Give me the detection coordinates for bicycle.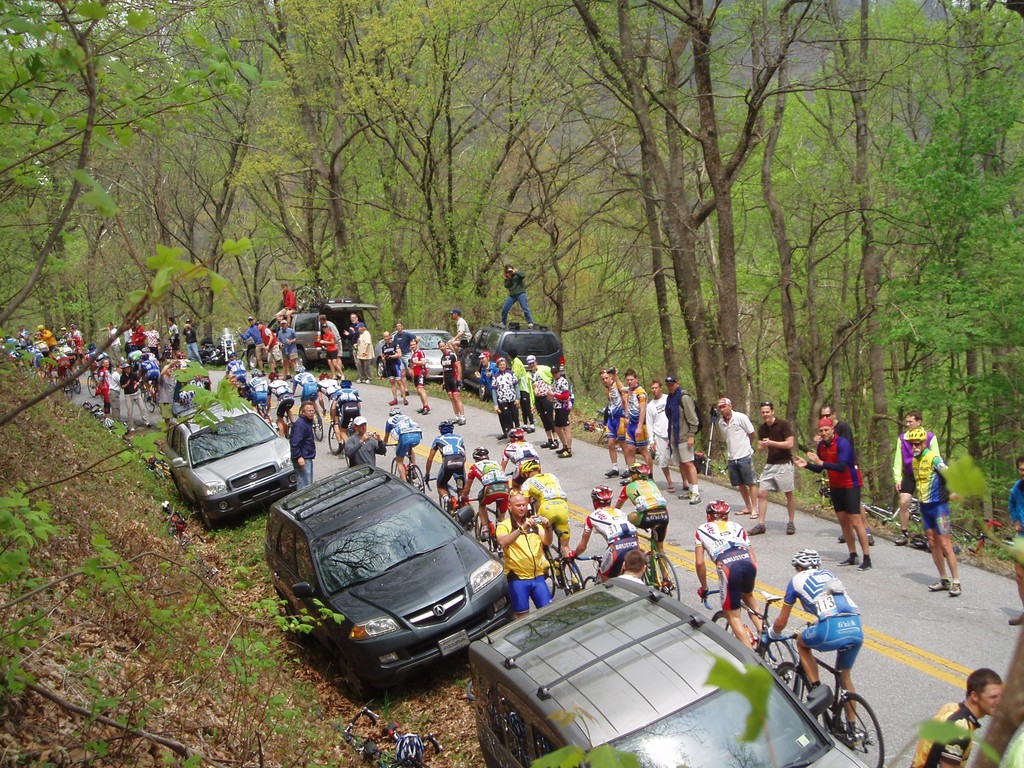
bbox(769, 596, 884, 764).
